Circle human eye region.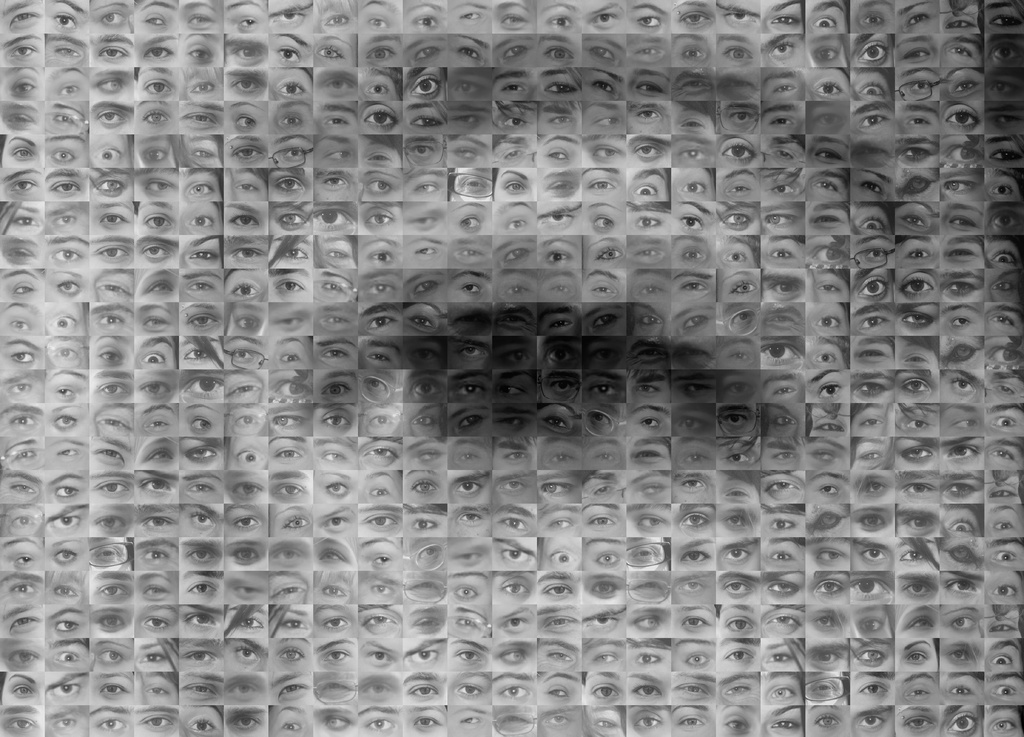
Region: {"x1": 273, "y1": 547, "x2": 302, "y2": 566}.
